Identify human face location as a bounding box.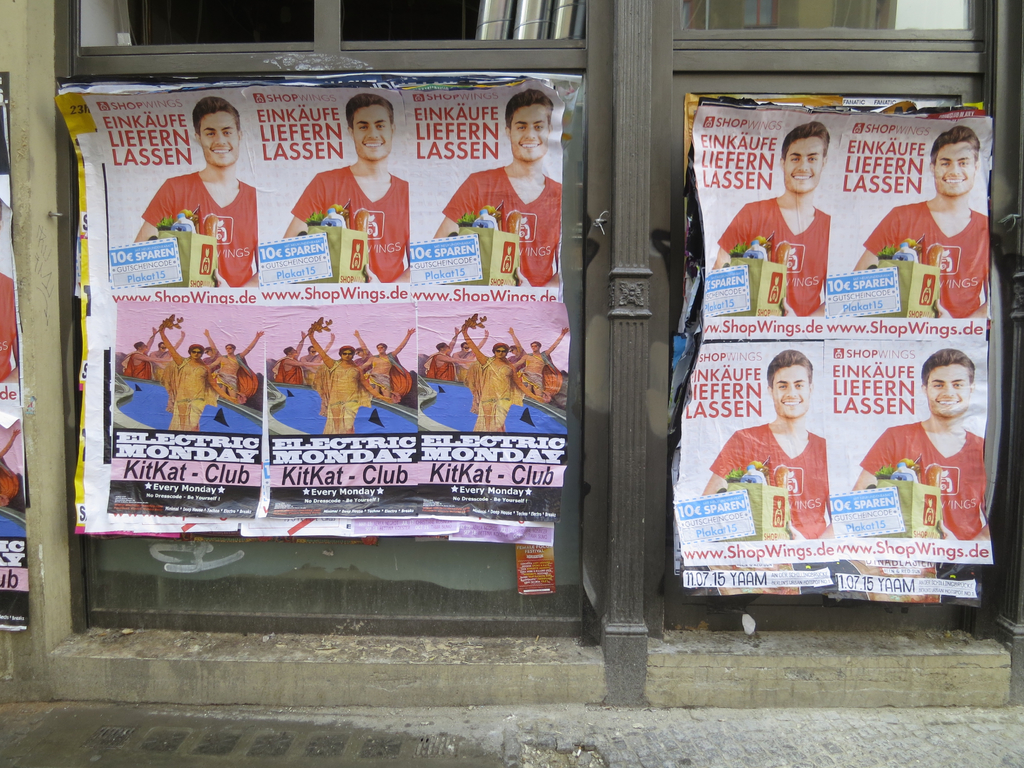
select_region(925, 362, 970, 415).
